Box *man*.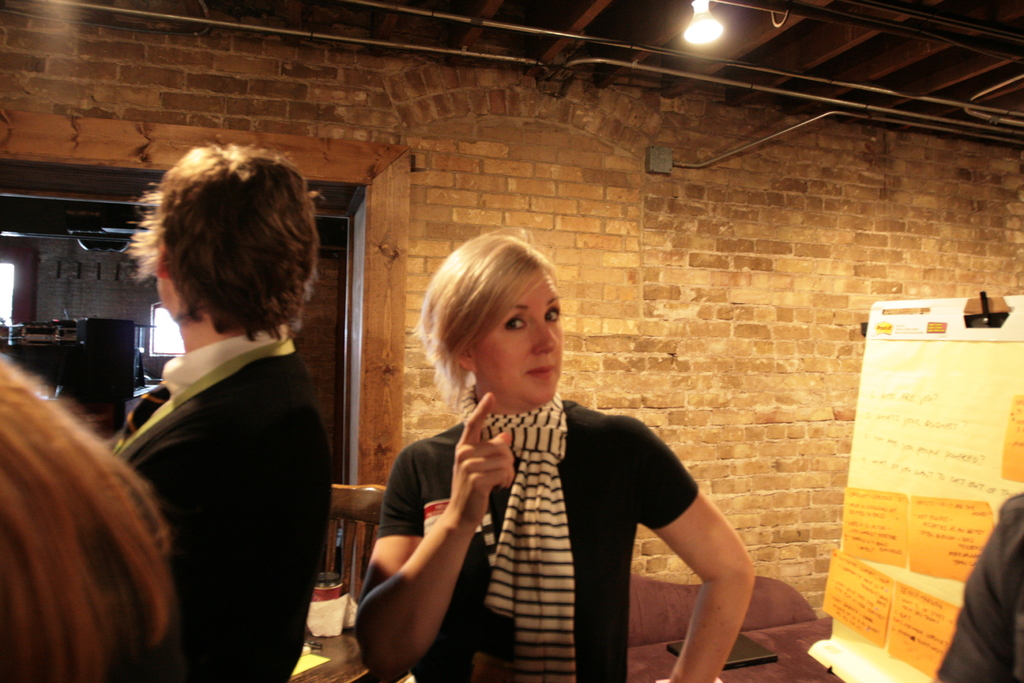
69 158 351 682.
